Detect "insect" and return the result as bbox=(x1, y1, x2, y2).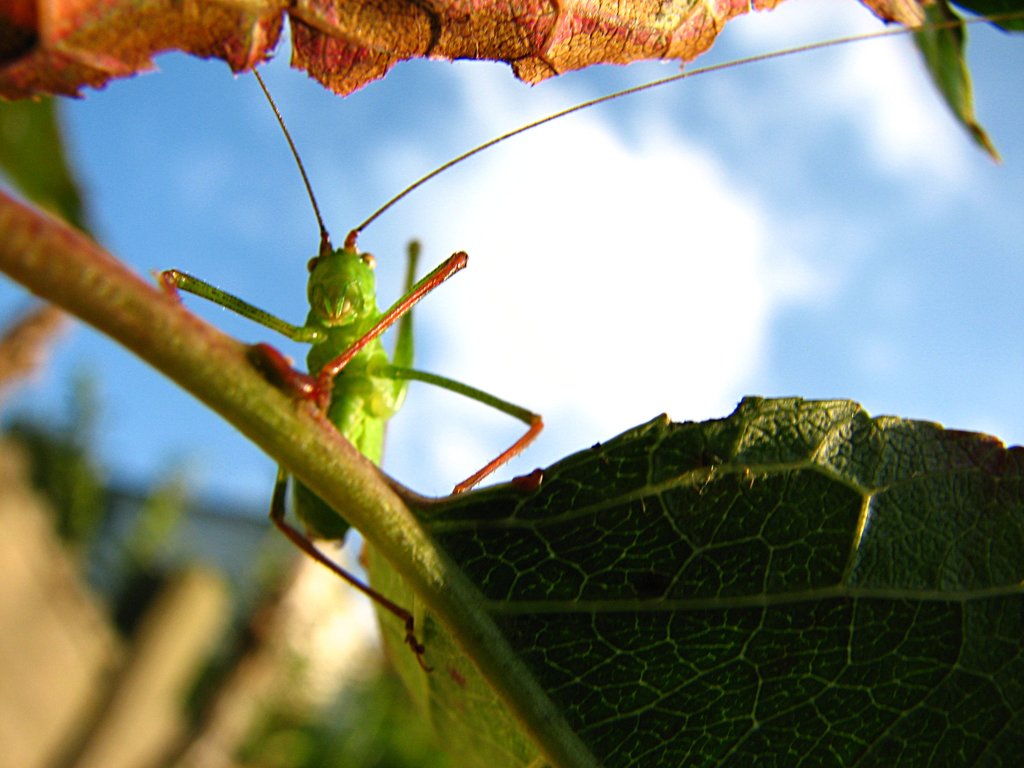
bbox=(160, 6, 1017, 671).
